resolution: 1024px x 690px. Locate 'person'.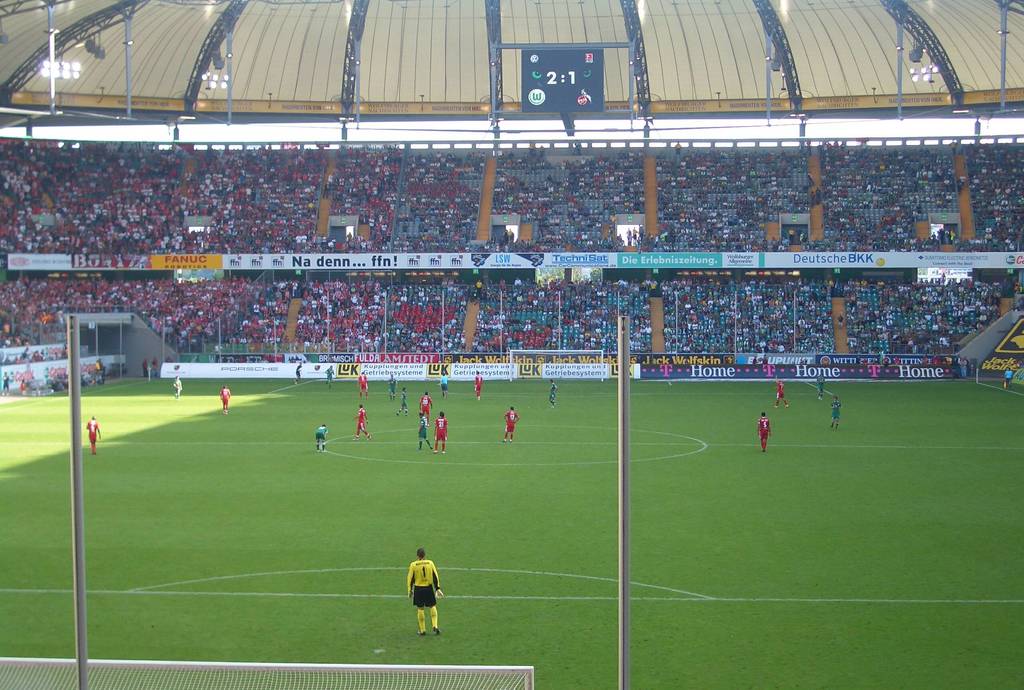
select_region(422, 421, 431, 452).
